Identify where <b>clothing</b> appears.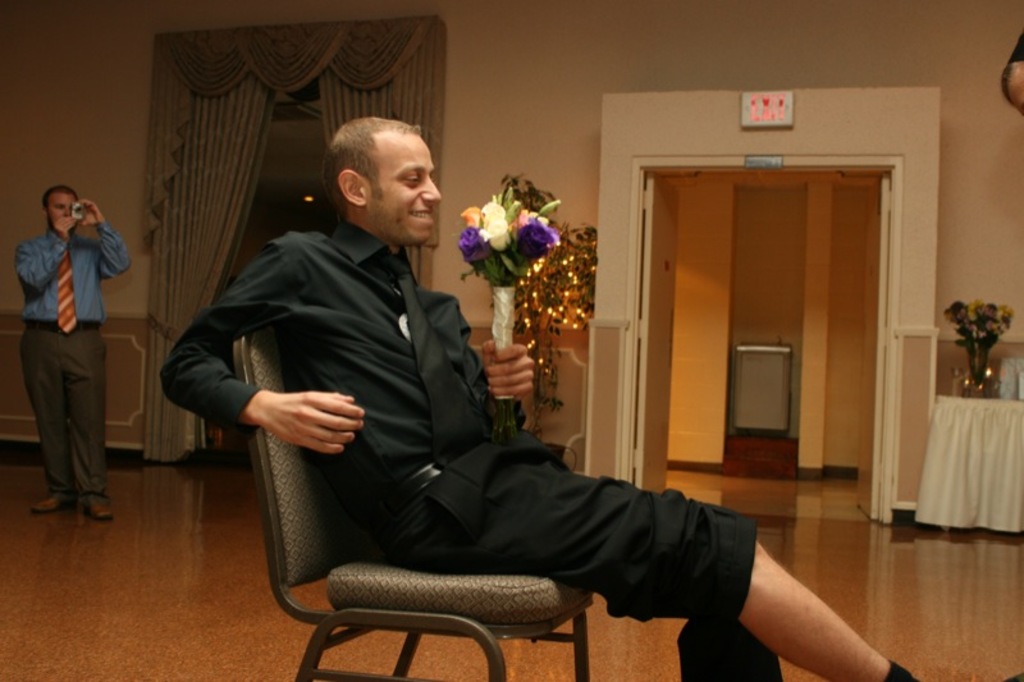
Appears at x1=151 y1=216 x2=783 y2=681.
